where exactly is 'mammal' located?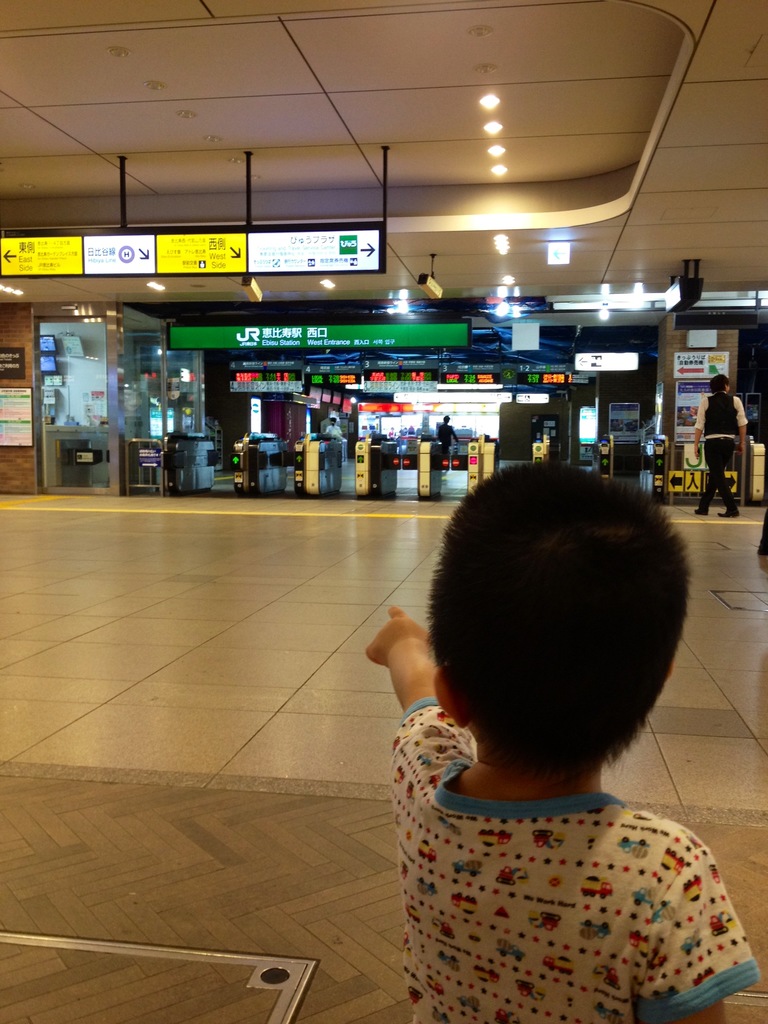
Its bounding box is crop(326, 420, 345, 437).
